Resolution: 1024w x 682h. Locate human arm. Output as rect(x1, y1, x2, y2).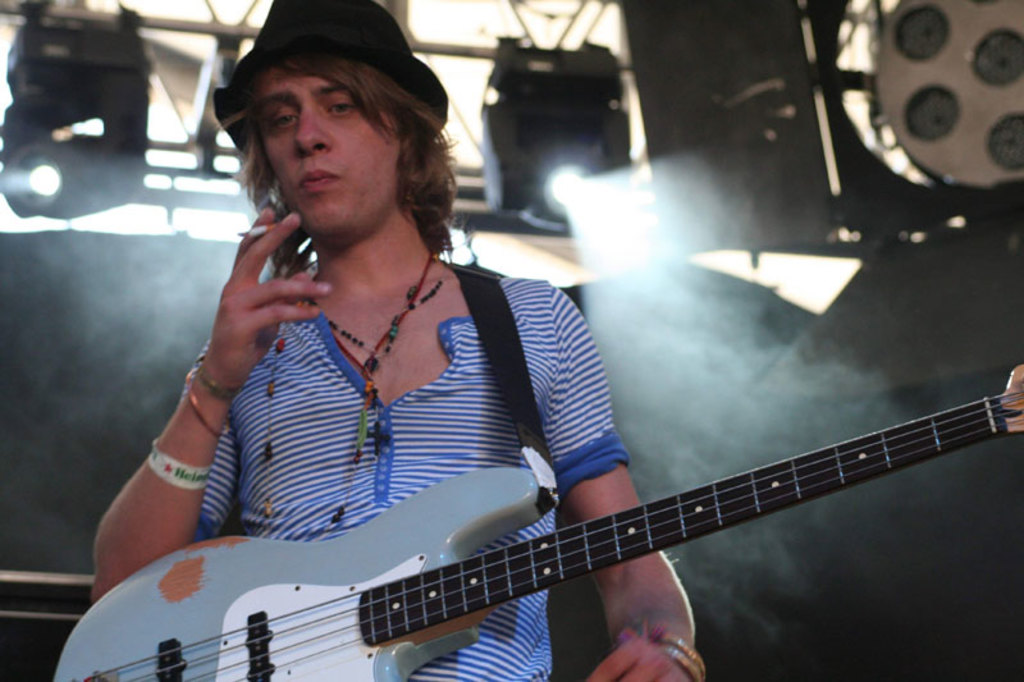
rect(106, 207, 312, 589).
